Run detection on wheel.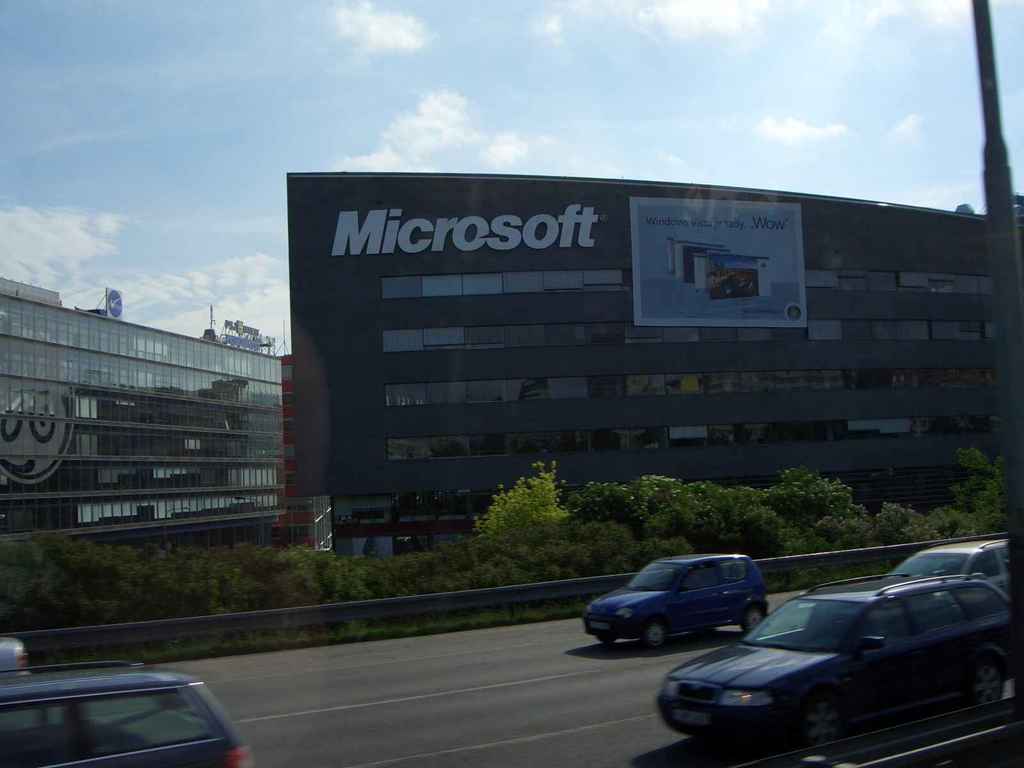
Result: box(742, 605, 766, 637).
